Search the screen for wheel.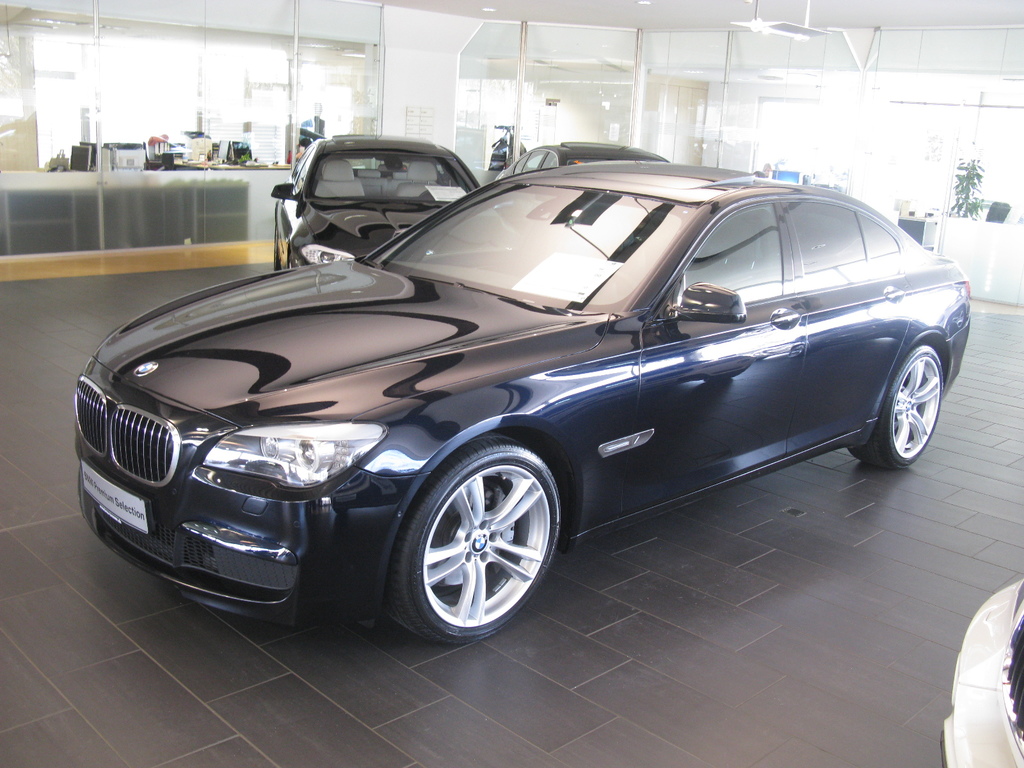
Found at 849:343:944:467.
